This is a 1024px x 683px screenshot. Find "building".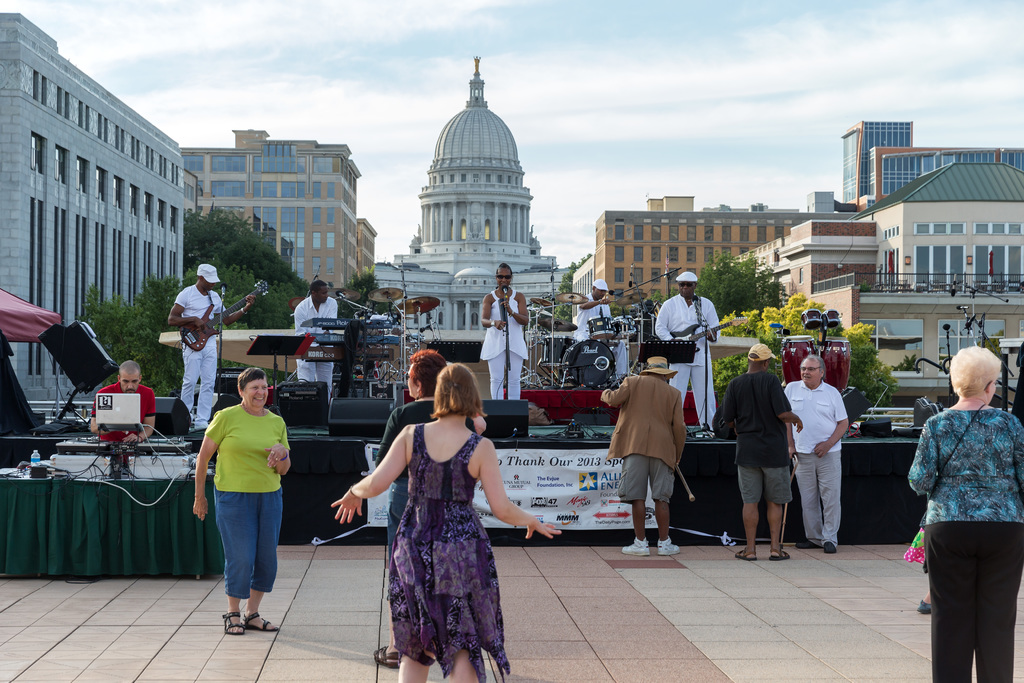
Bounding box: (182,128,377,285).
